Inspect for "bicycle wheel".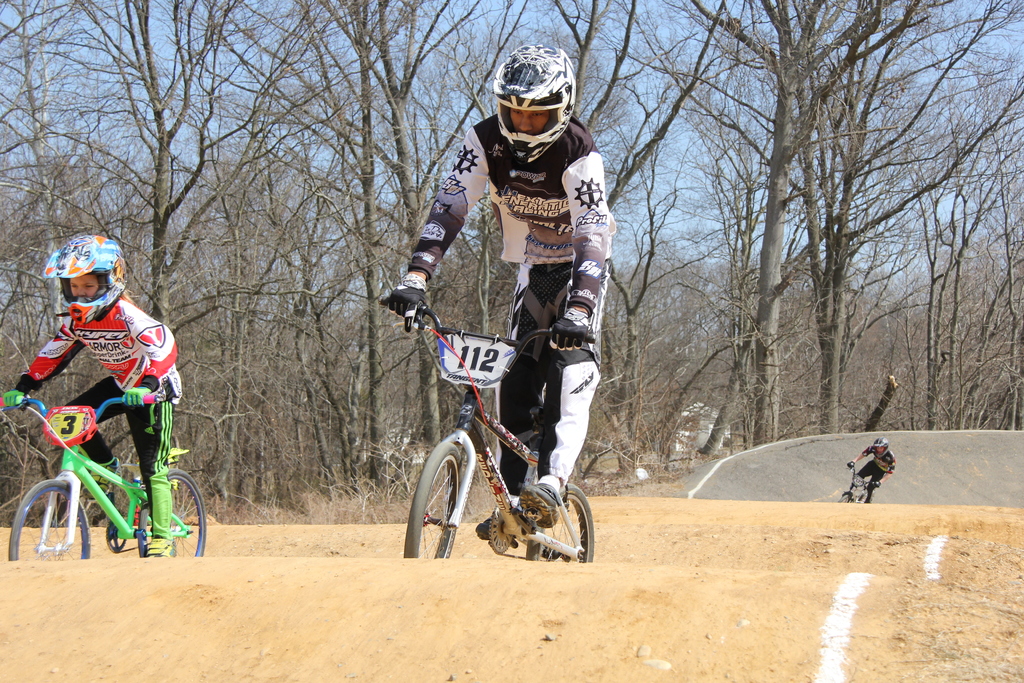
Inspection: 6,483,74,564.
